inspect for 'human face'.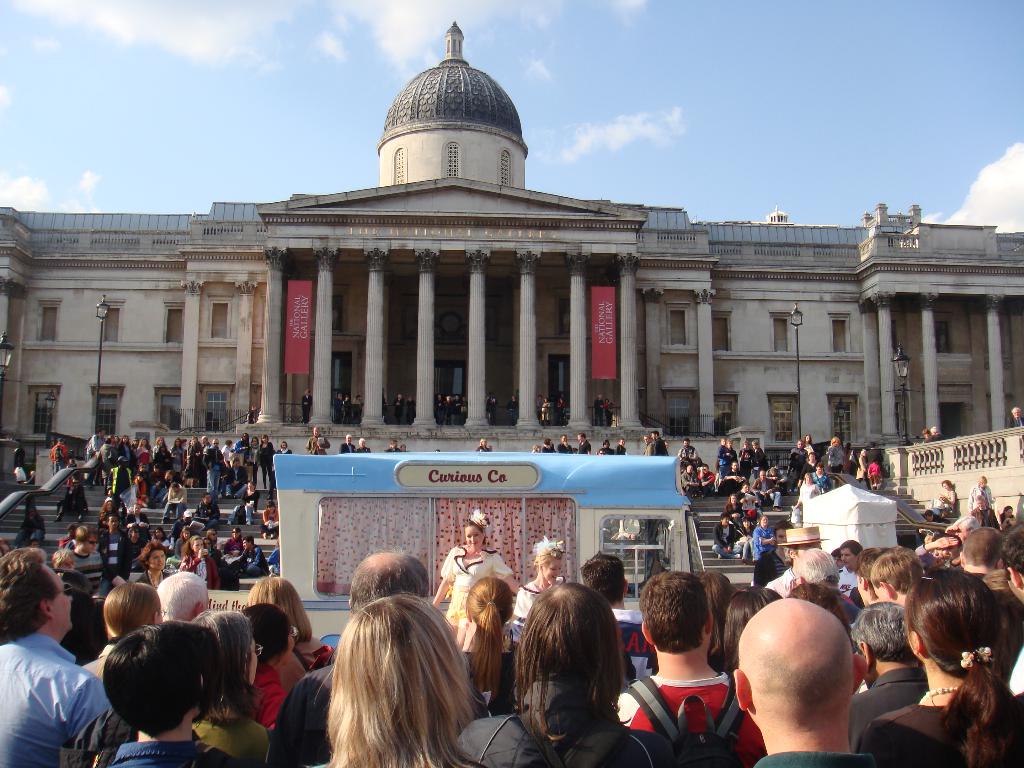
Inspection: <bbox>863, 451, 865, 456</bbox>.
